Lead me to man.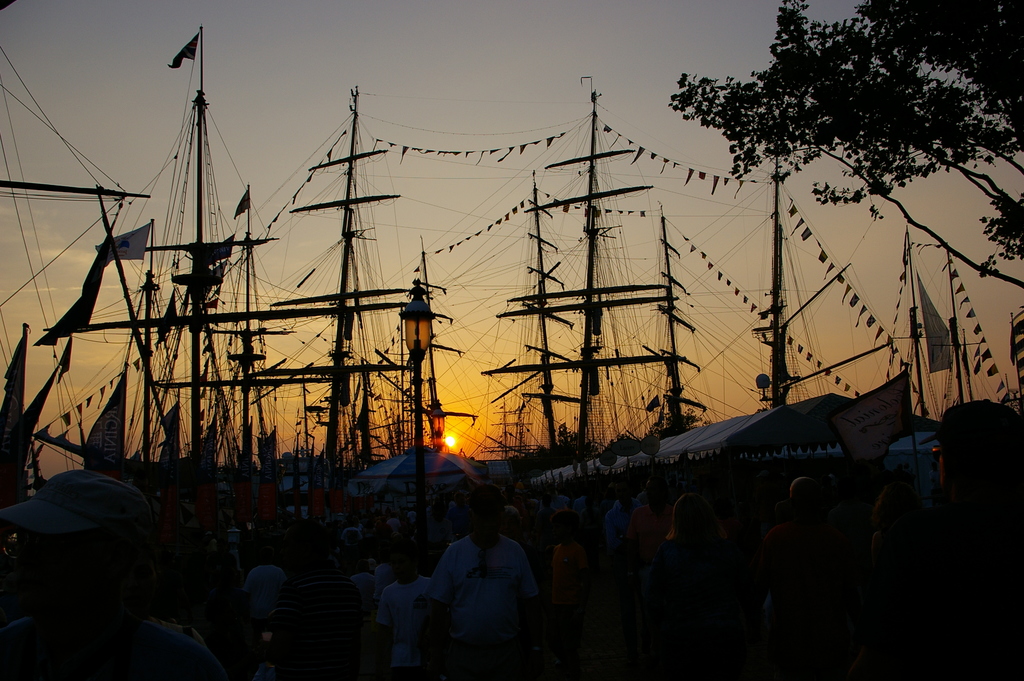
Lead to 927:400:1023:680.
